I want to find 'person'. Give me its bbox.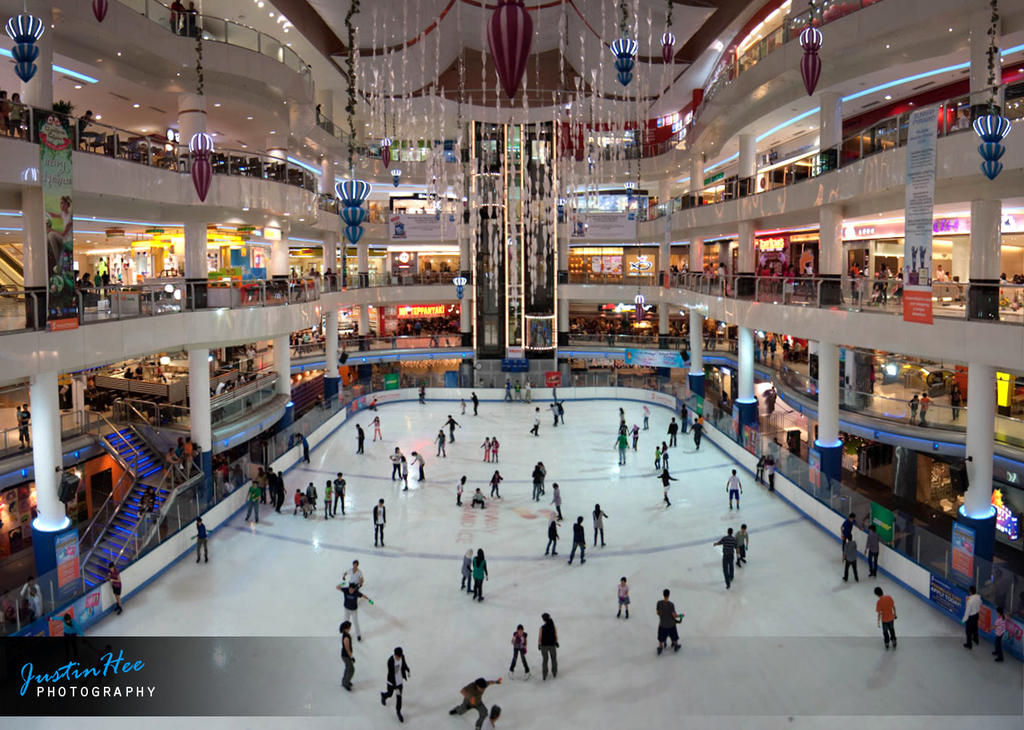
select_region(722, 465, 744, 513).
